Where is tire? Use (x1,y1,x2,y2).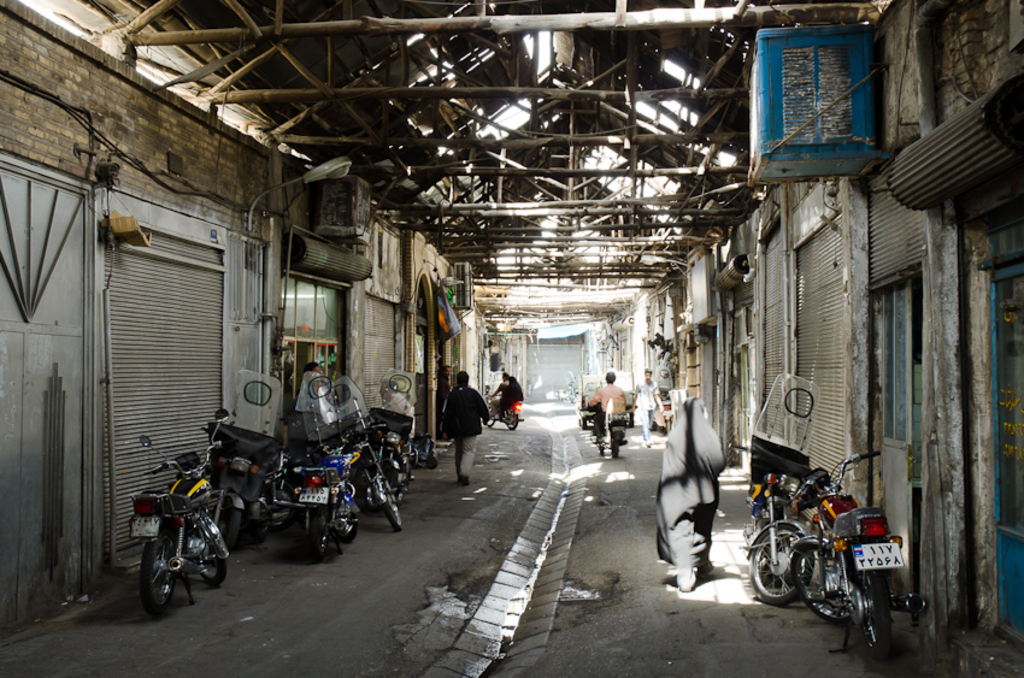
(212,501,240,549).
